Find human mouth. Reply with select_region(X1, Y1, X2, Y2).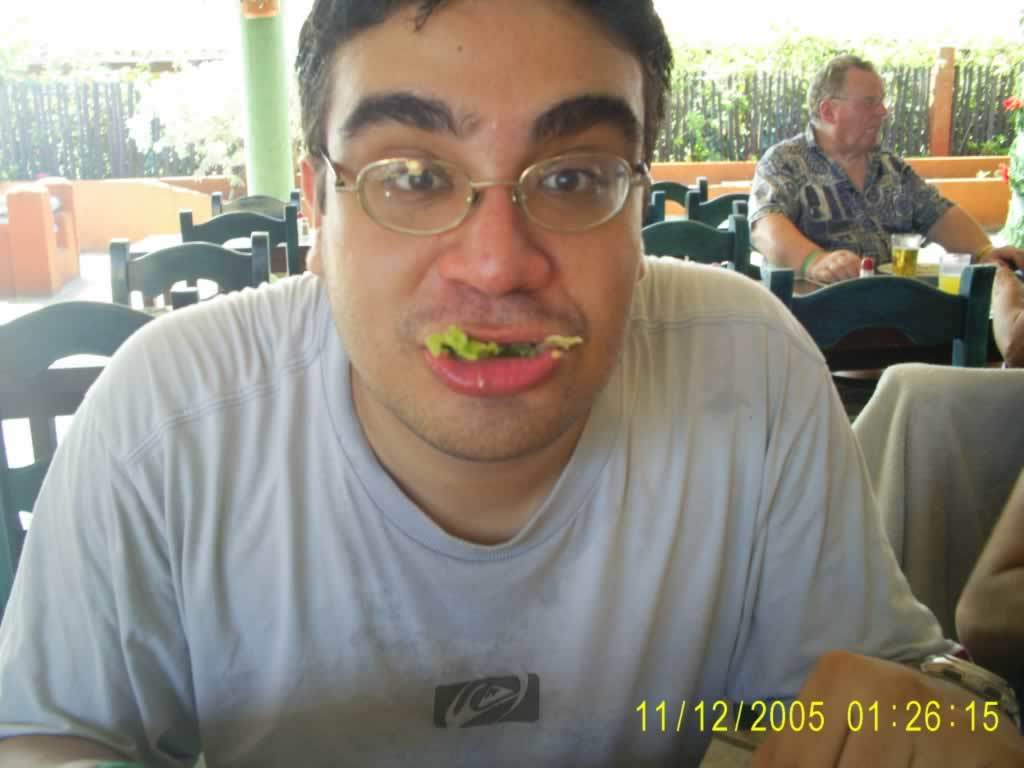
select_region(861, 120, 886, 135).
